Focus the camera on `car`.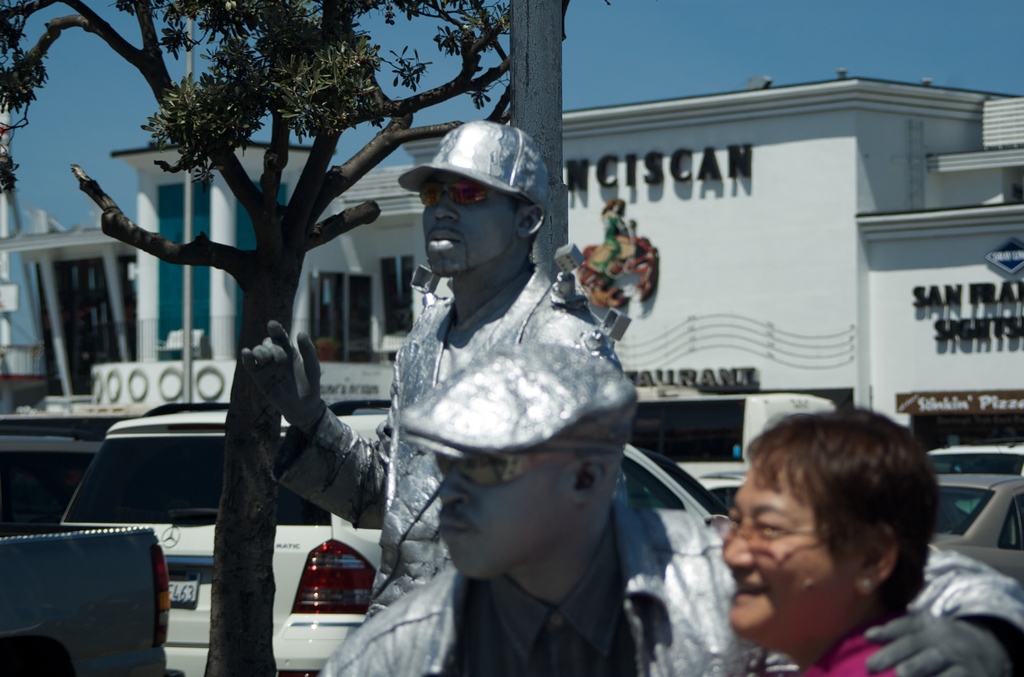
Focus region: Rect(62, 404, 737, 676).
